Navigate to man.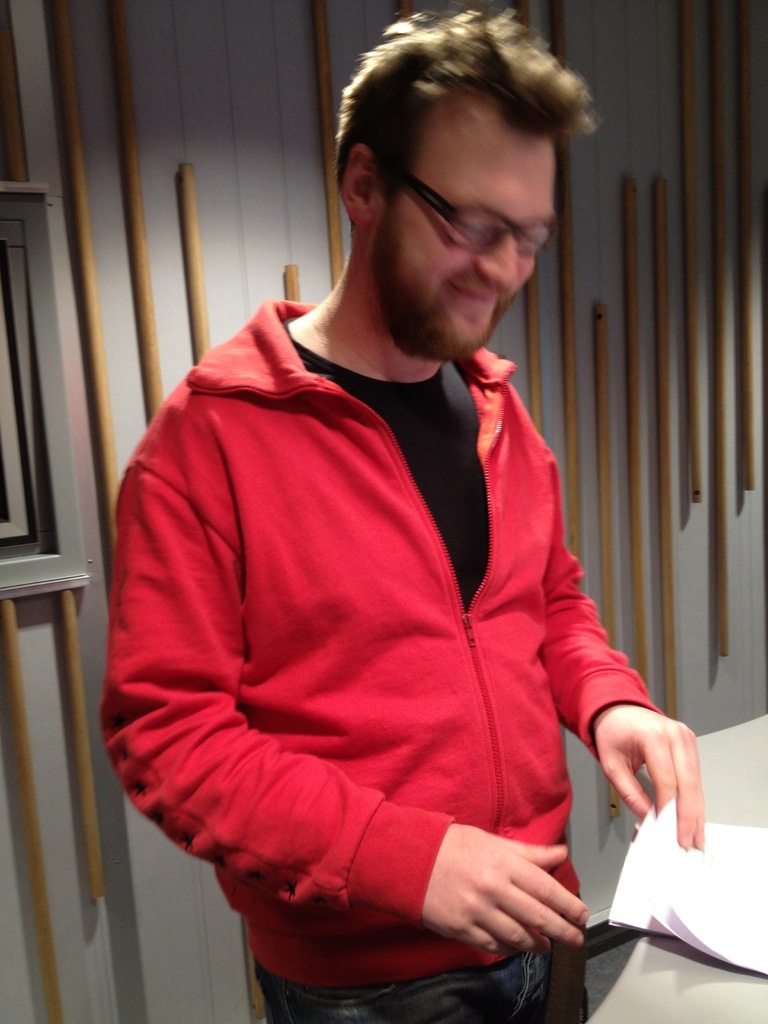
Navigation target: locate(108, 18, 710, 1012).
